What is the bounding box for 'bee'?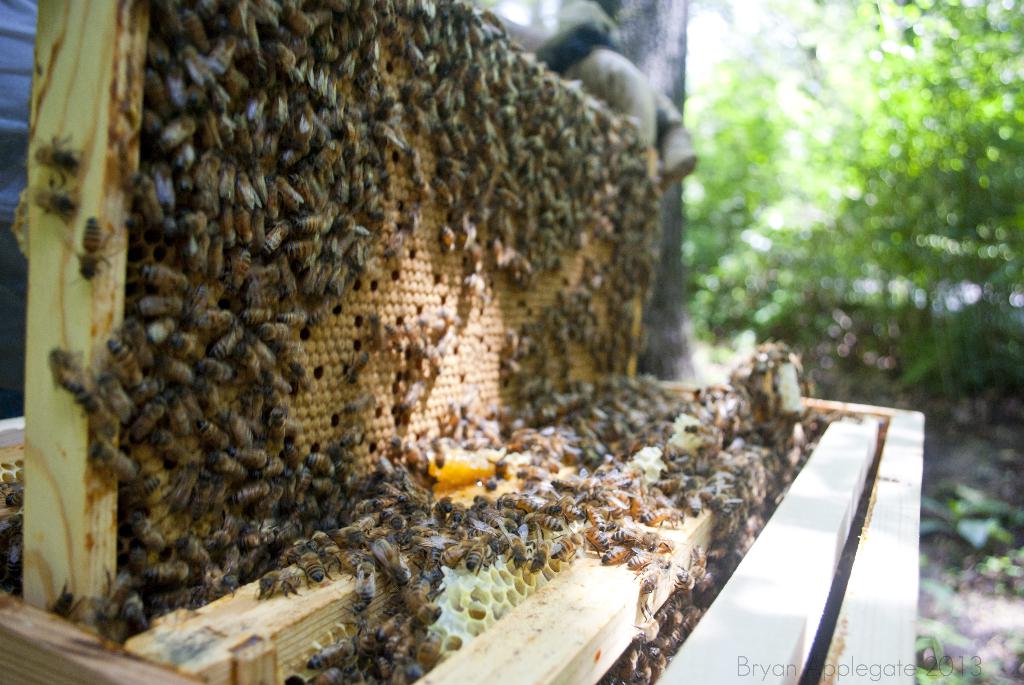
detection(82, 390, 116, 443).
